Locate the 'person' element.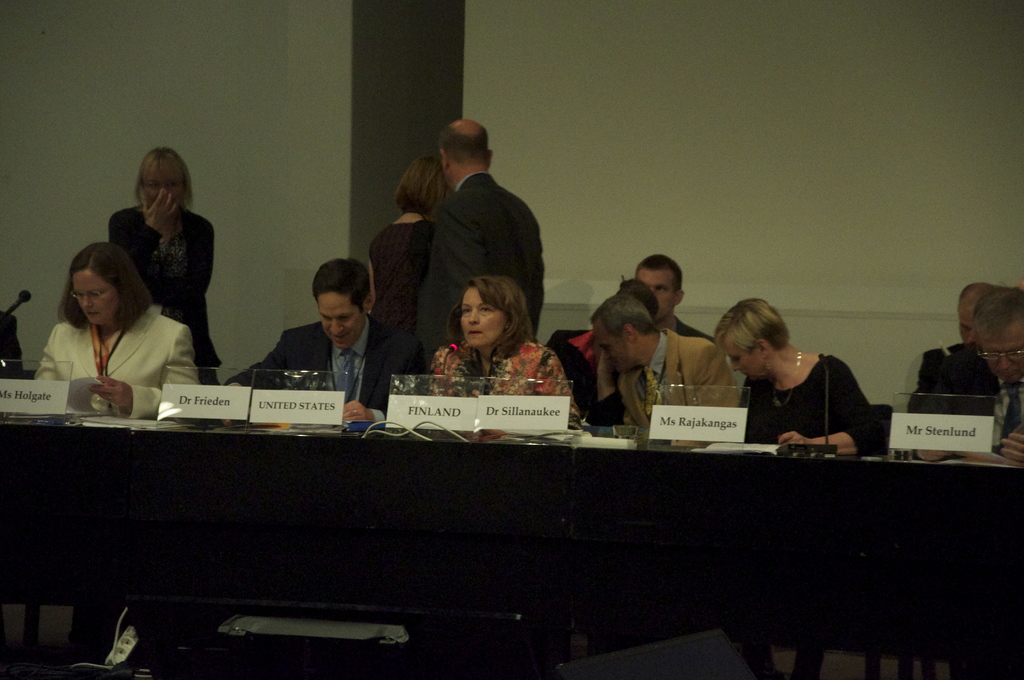
Element bbox: select_region(970, 285, 1023, 462).
